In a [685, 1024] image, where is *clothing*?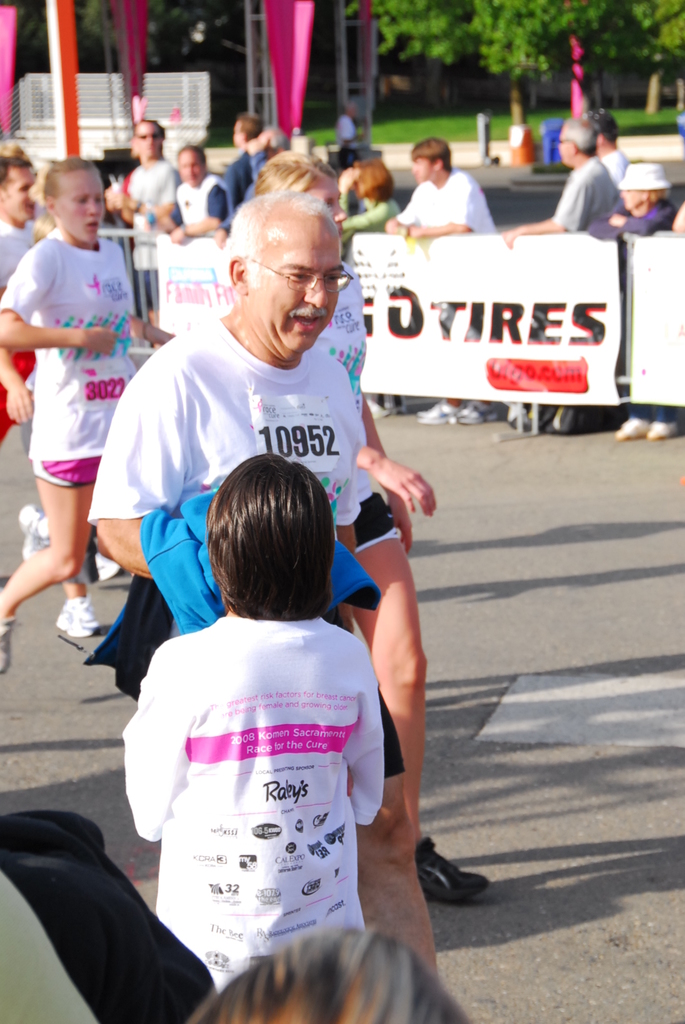
<box>220,155,257,228</box>.
